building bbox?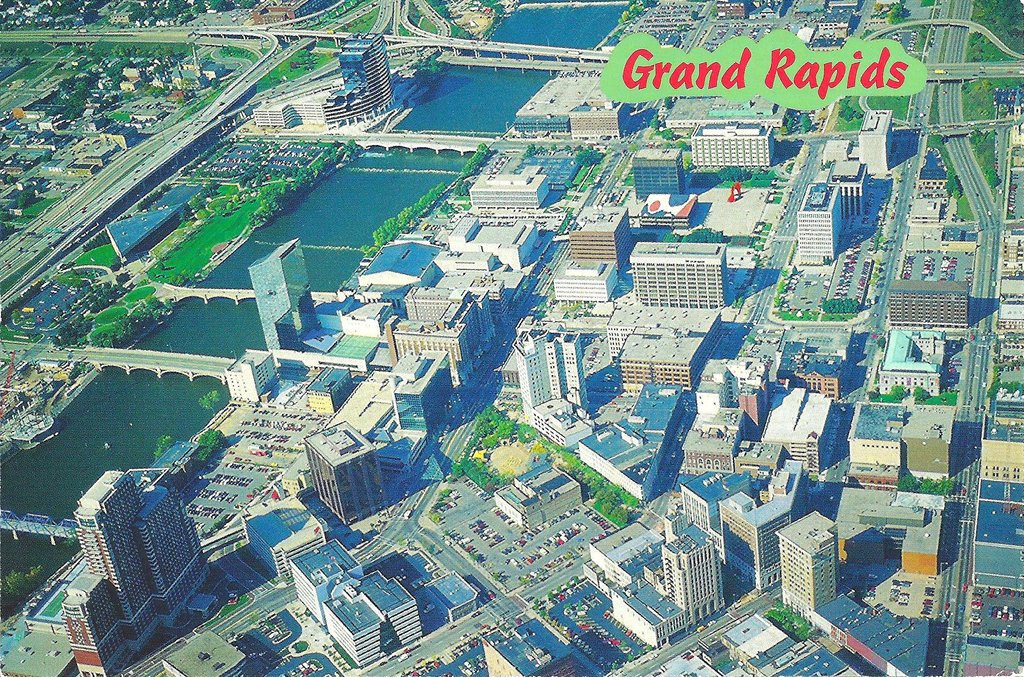
555:265:612:301
